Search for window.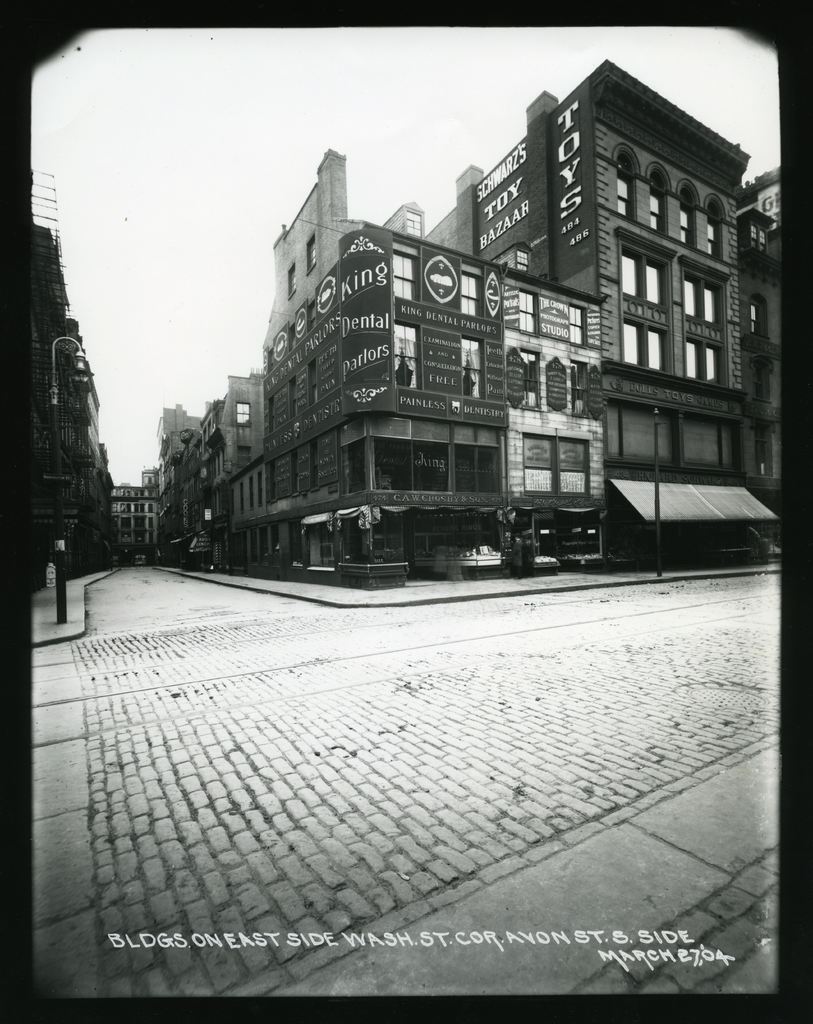
Found at locate(651, 194, 660, 230).
